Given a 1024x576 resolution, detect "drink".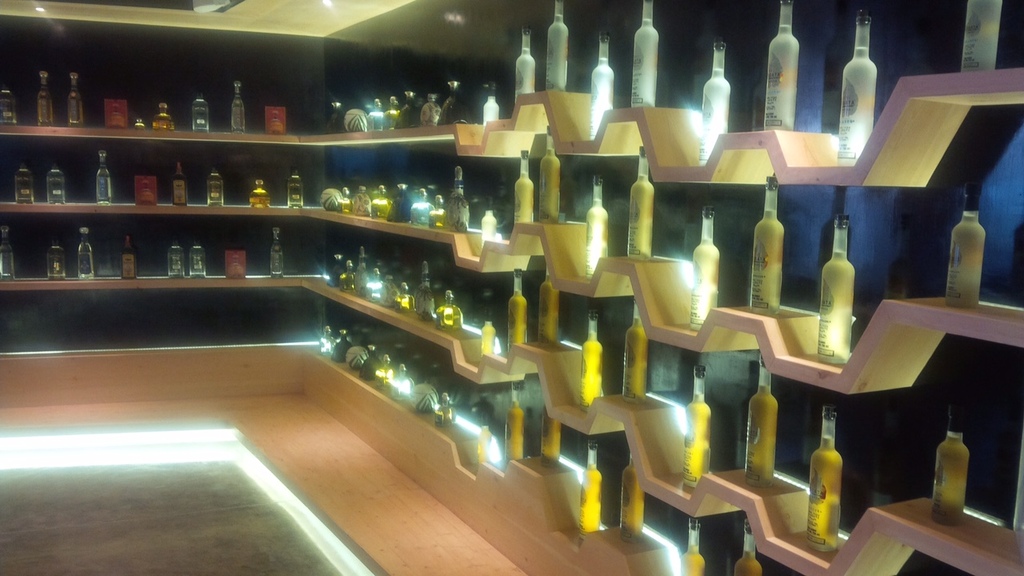
select_region(699, 38, 729, 165).
